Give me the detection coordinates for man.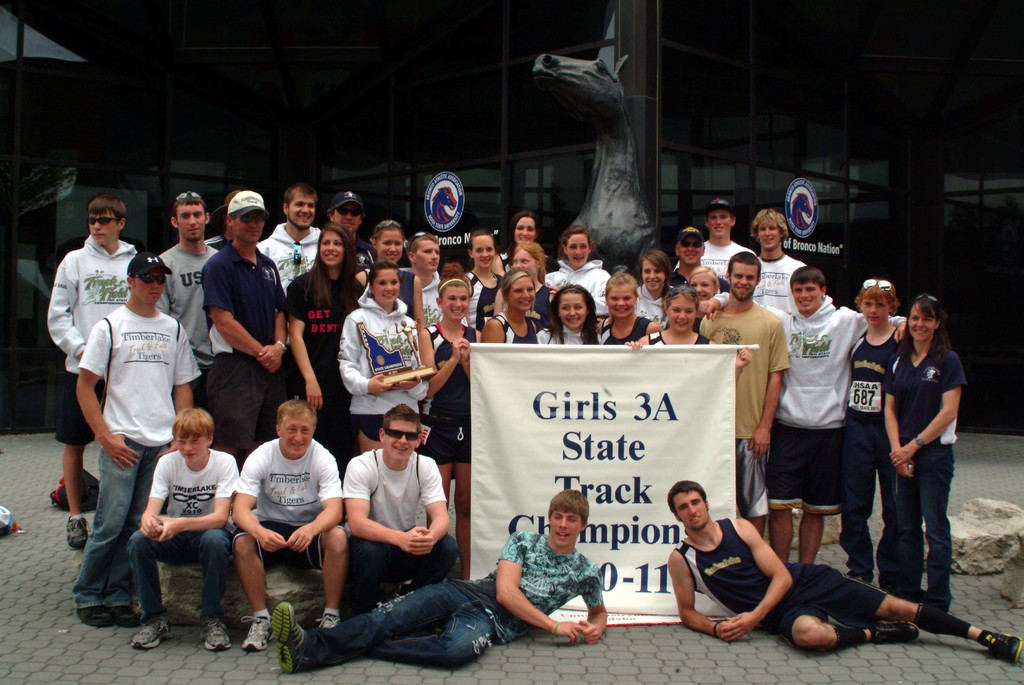
pyautogui.locateOnScreen(162, 193, 248, 421).
